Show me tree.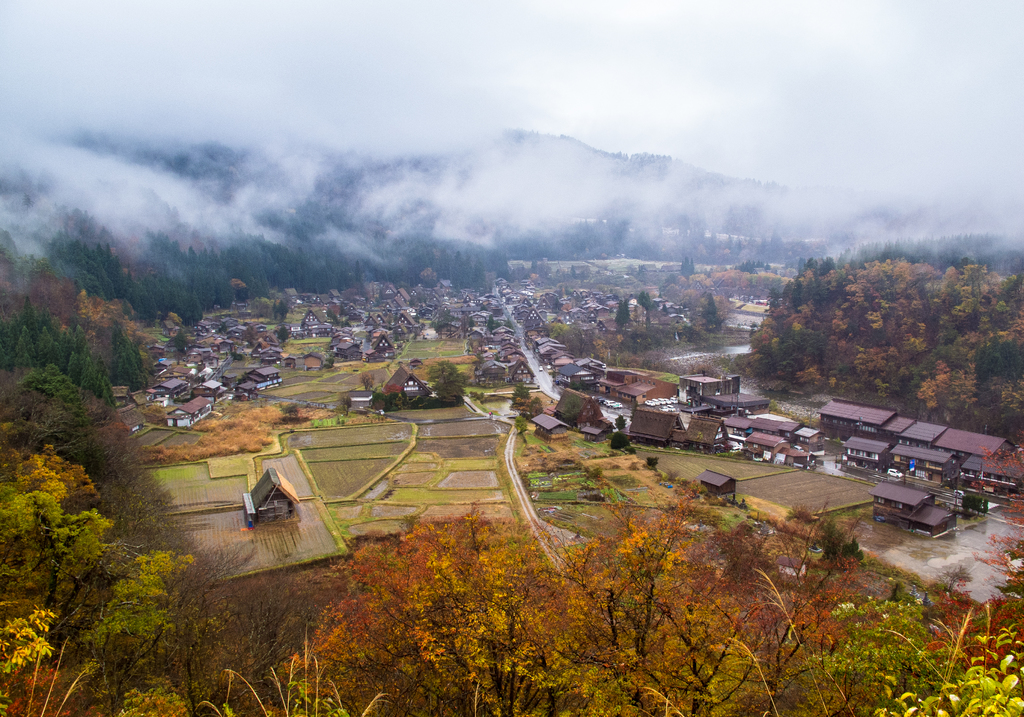
tree is here: (x1=13, y1=363, x2=76, y2=456).
